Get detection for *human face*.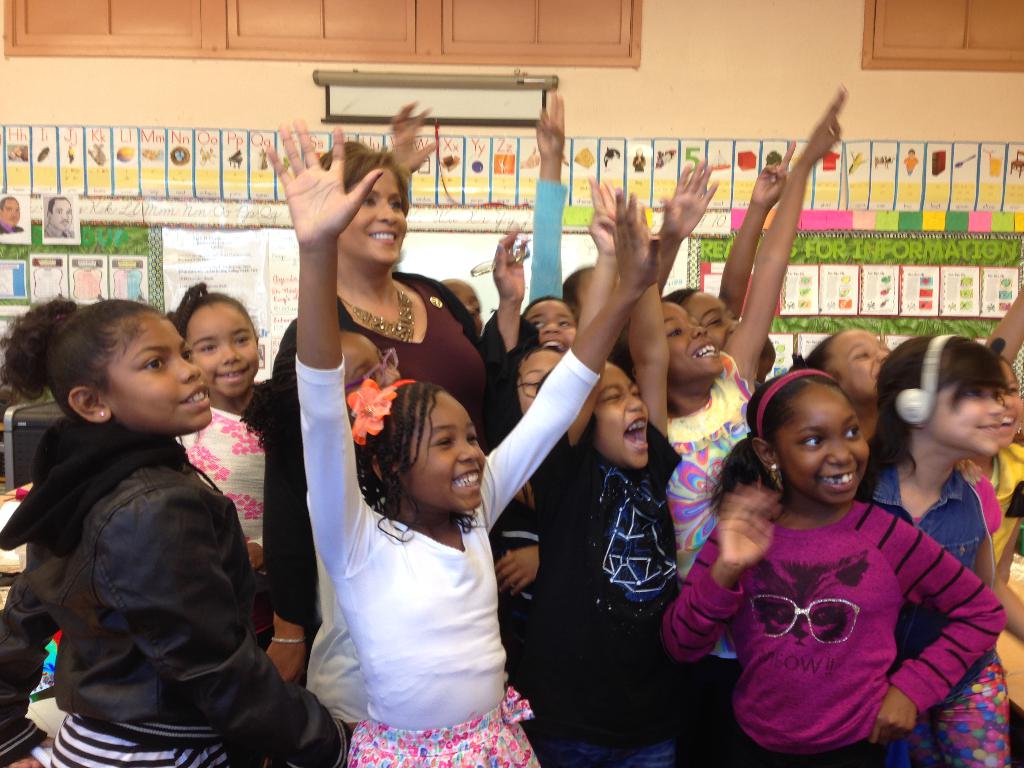
Detection: crop(523, 295, 574, 349).
